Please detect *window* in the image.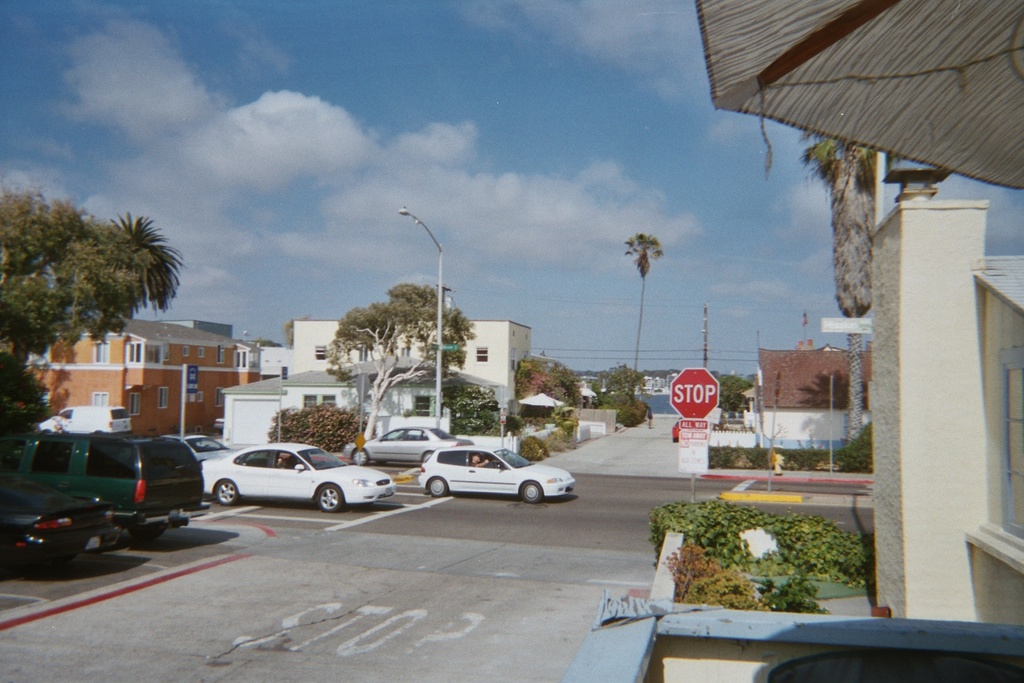
bbox=(128, 389, 143, 412).
